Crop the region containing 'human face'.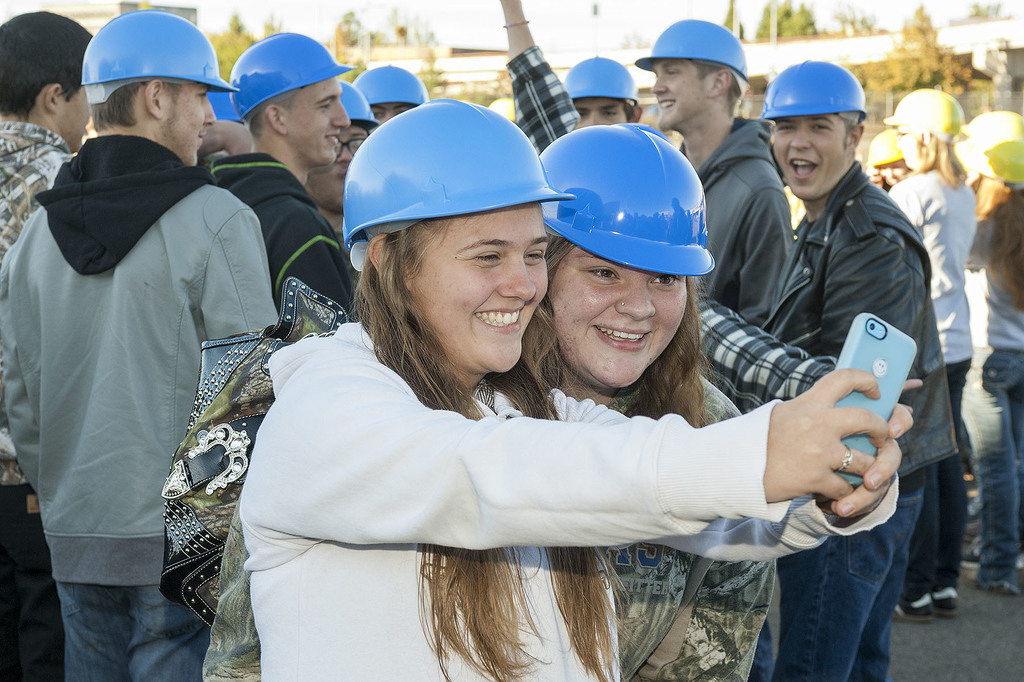
Crop region: Rect(575, 97, 628, 128).
